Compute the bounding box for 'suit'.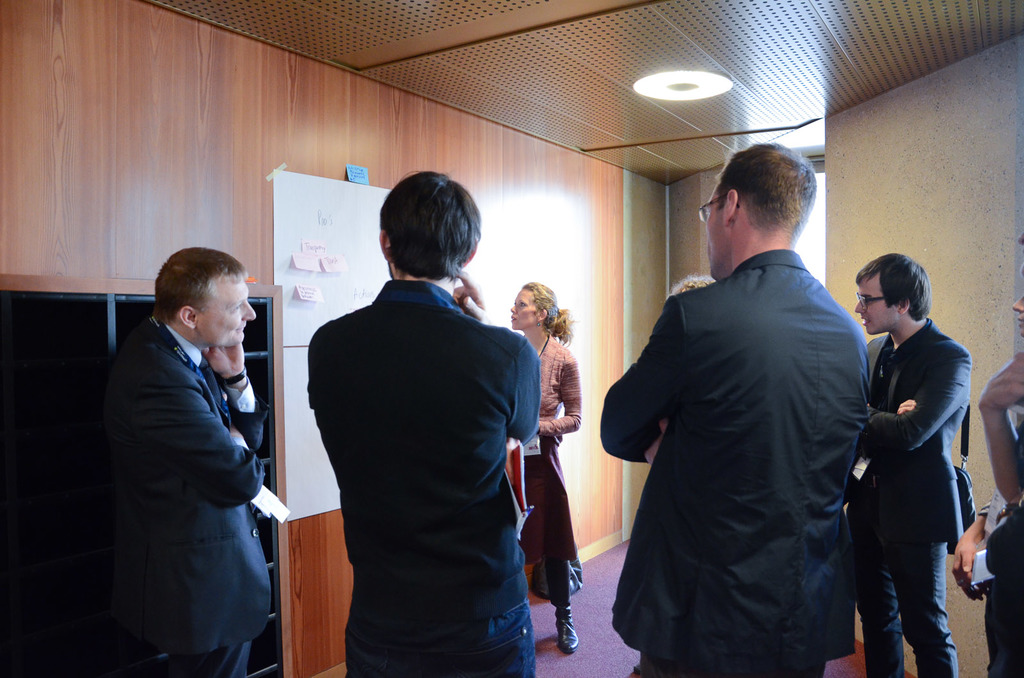
bbox=[593, 249, 871, 677].
